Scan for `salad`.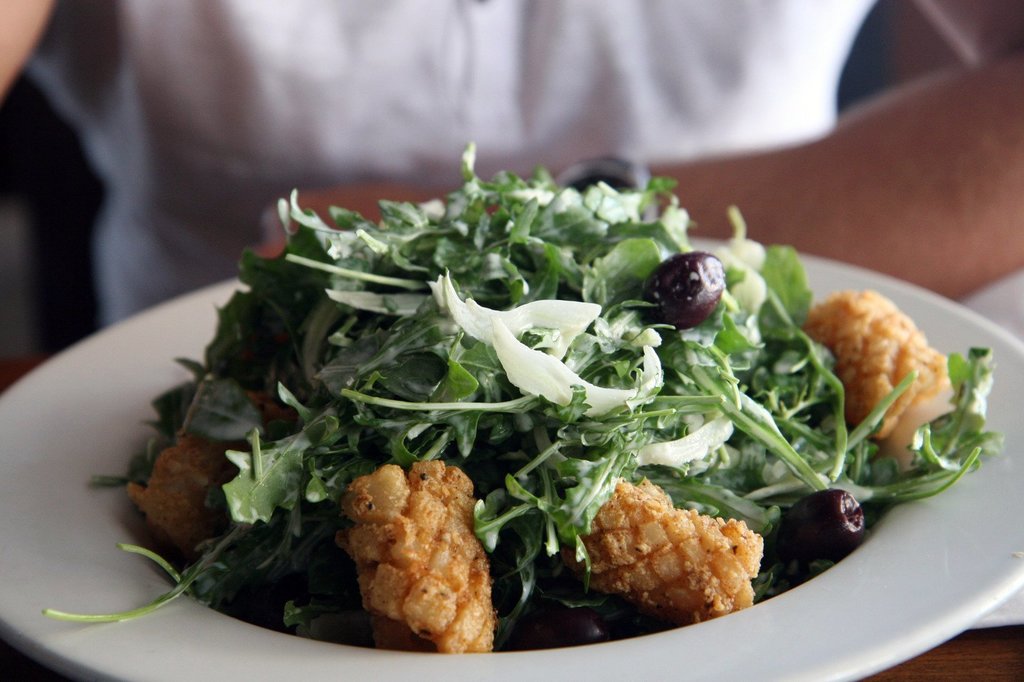
Scan result: rect(36, 140, 1012, 651).
